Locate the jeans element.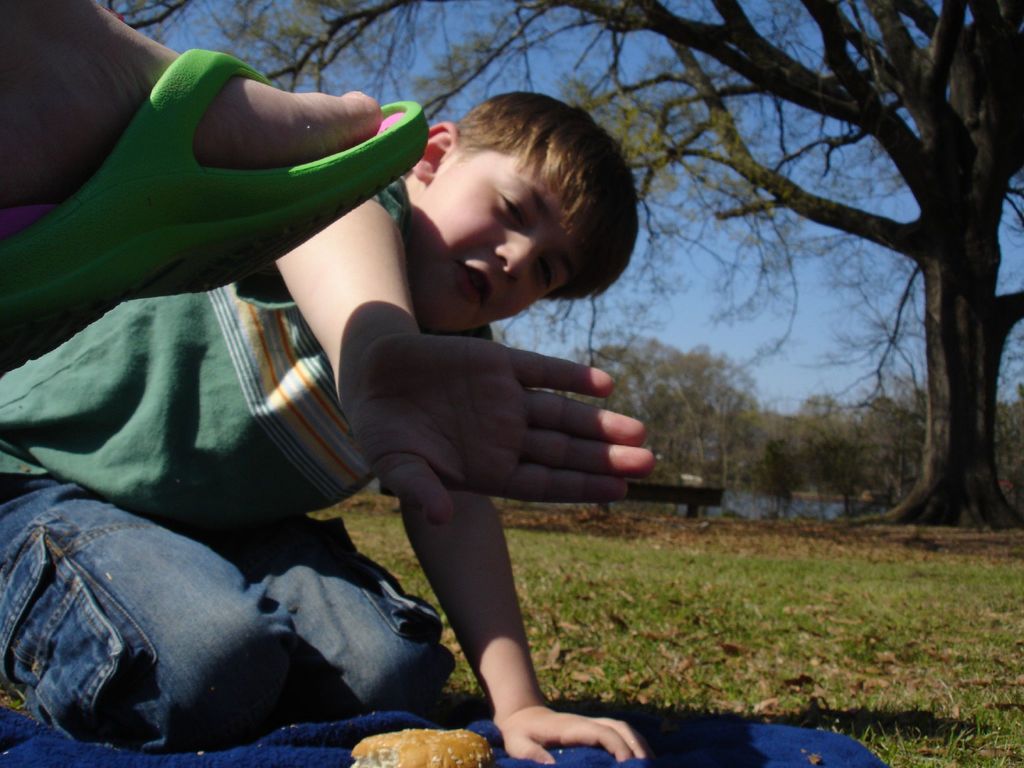
Element bbox: x1=0, y1=477, x2=458, y2=755.
